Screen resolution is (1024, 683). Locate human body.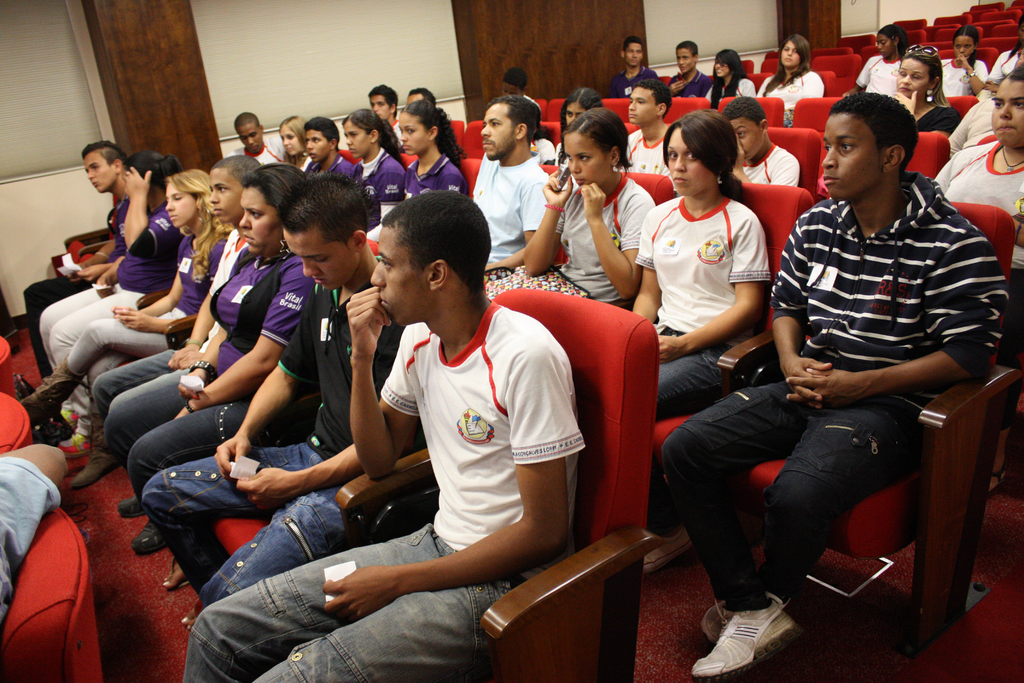
x1=463, y1=86, x2=557, y2=276.
